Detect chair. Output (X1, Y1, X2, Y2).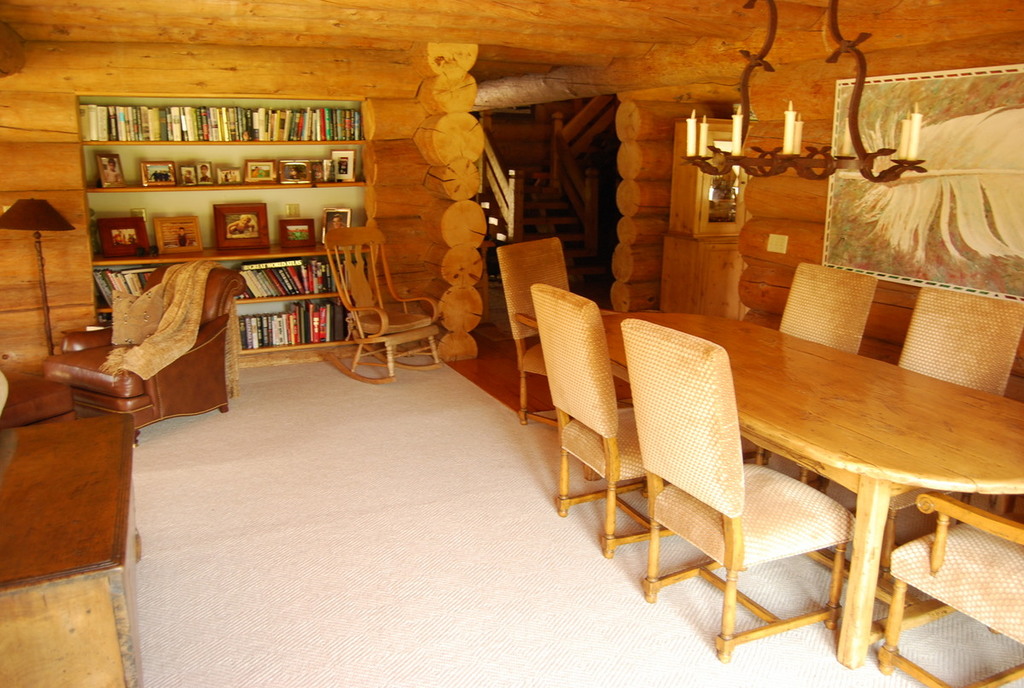
(43, 259, 249, 451).
